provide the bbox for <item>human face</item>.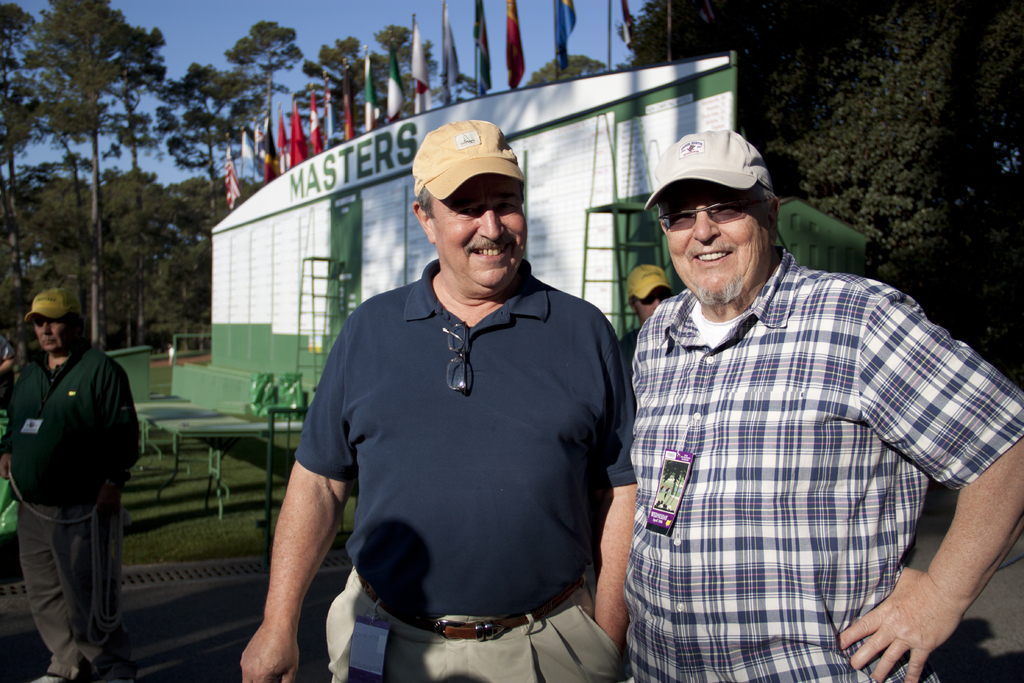
637, 290, 663, 319.
